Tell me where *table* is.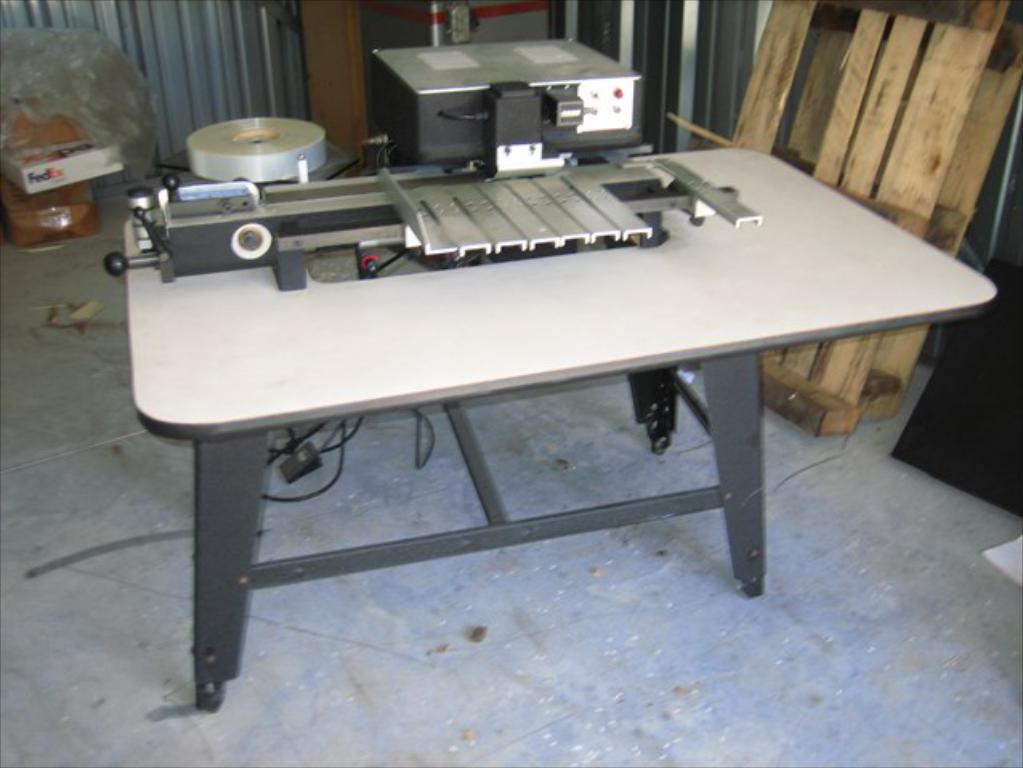
*table* is at Rect(93, 130, 1012, 683).
